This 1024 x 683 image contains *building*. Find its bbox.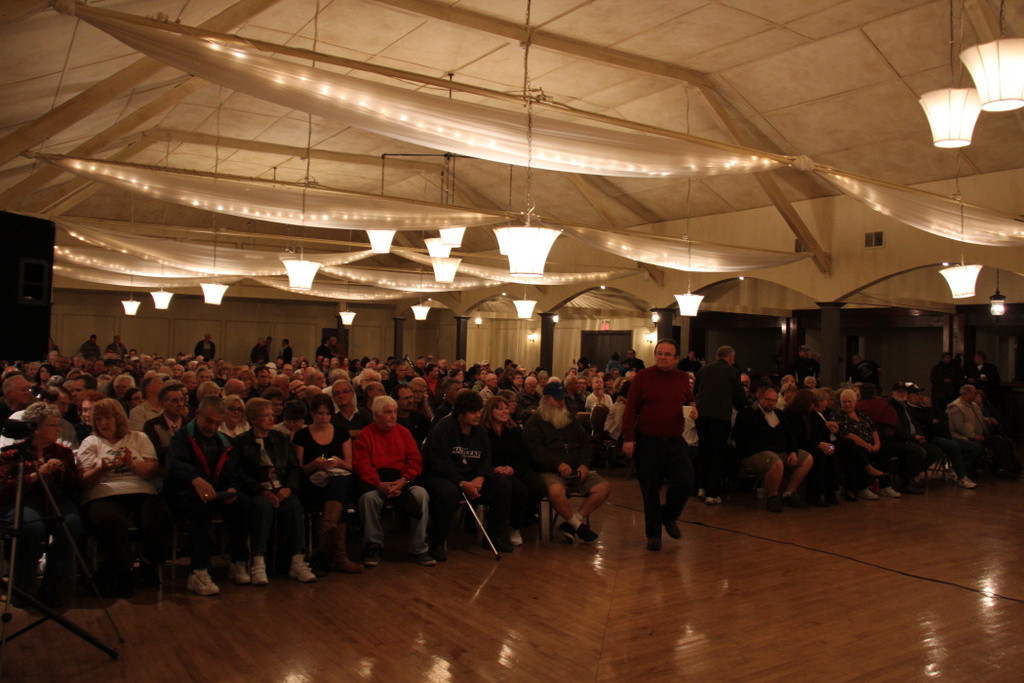
BBox(0, 0, 1017, 682).
